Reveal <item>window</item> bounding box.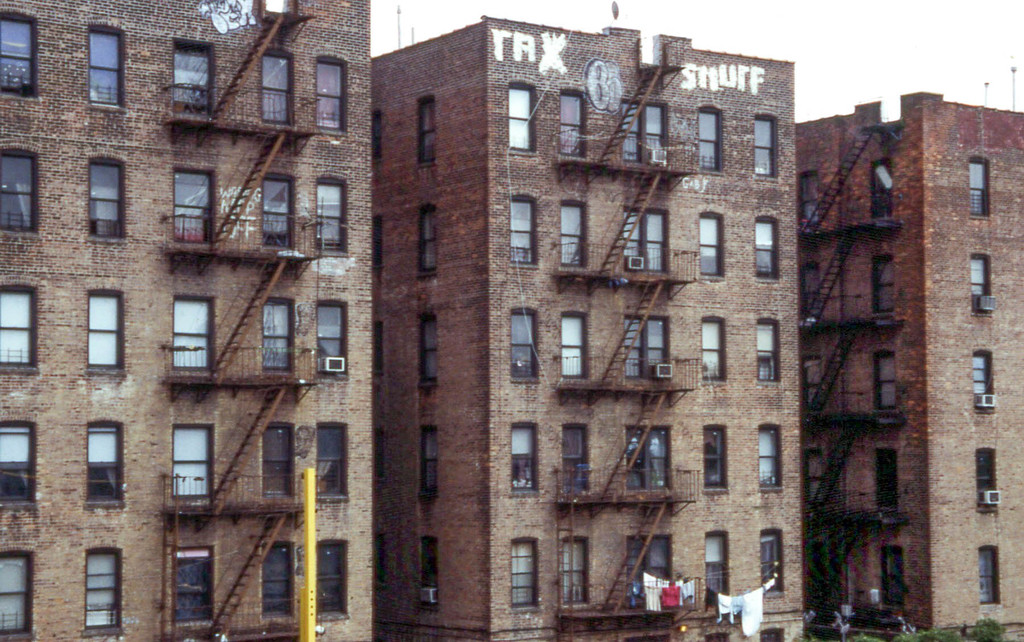
Revealed: l=254, t=46, r=299, b=126.
